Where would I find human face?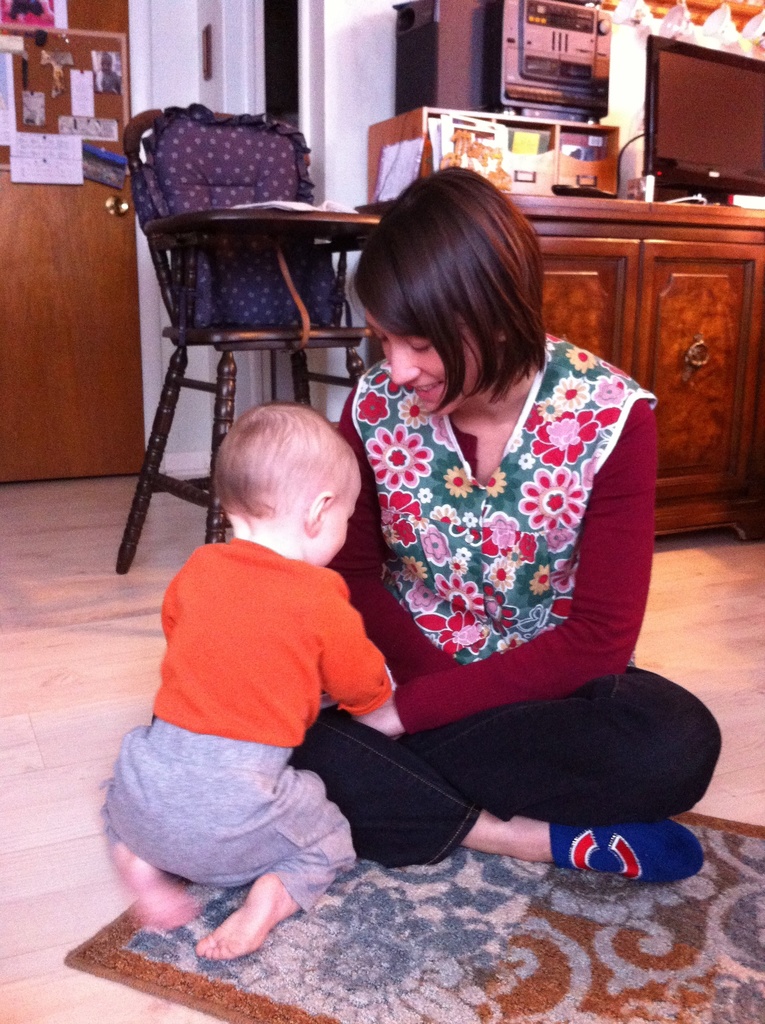
At box(362, 302, 480, 415).
